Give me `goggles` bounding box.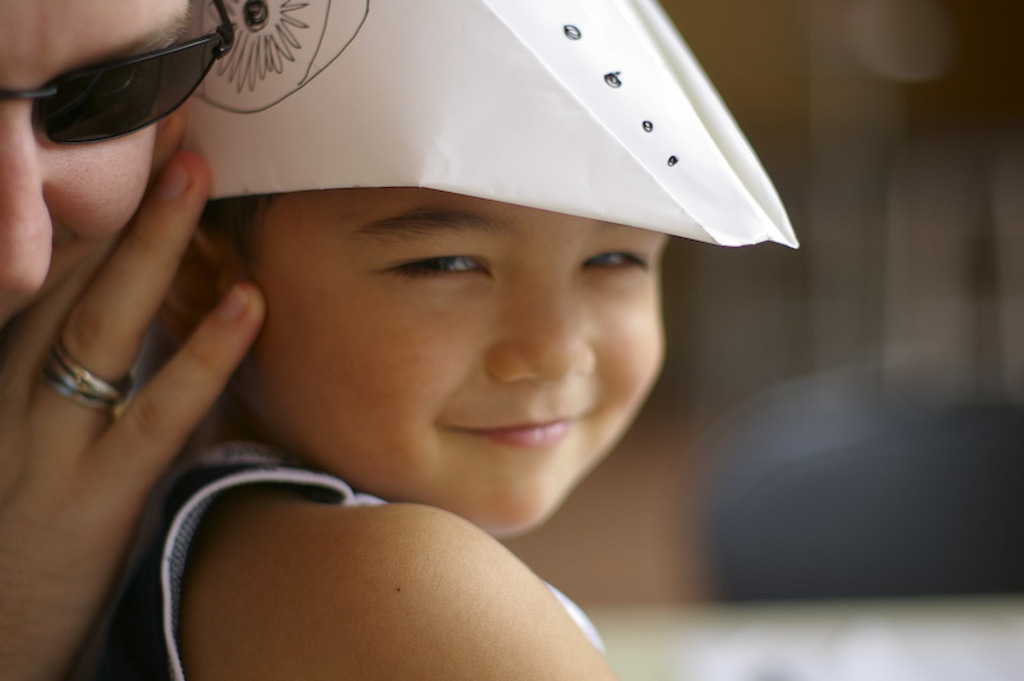
crop(20, 24, 246, 132).
